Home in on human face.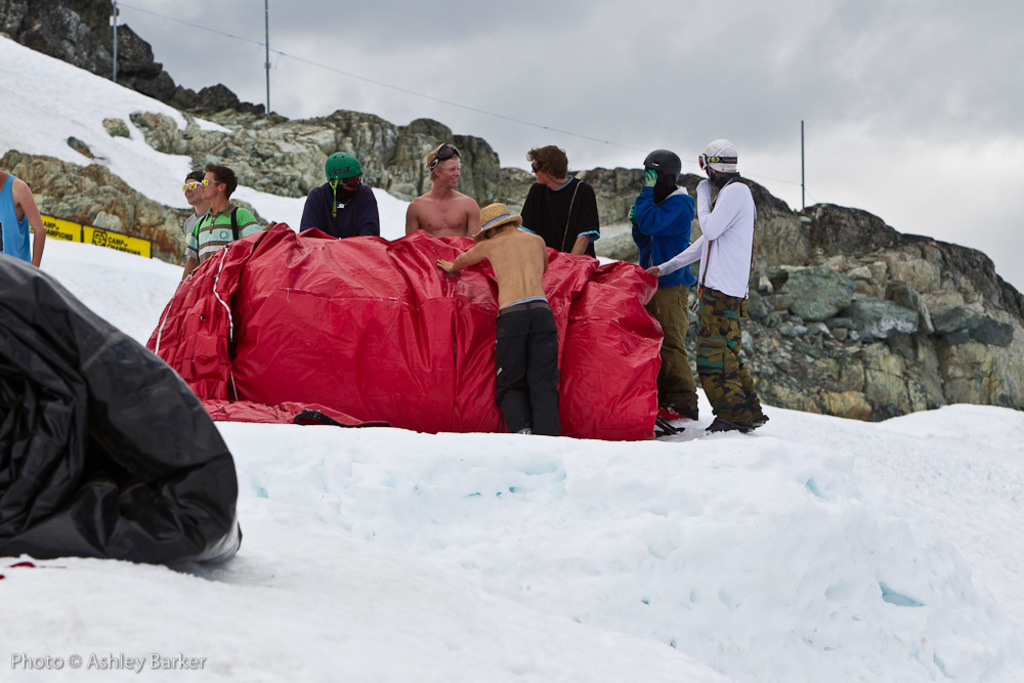
Homed in at 190,167,218,202.
